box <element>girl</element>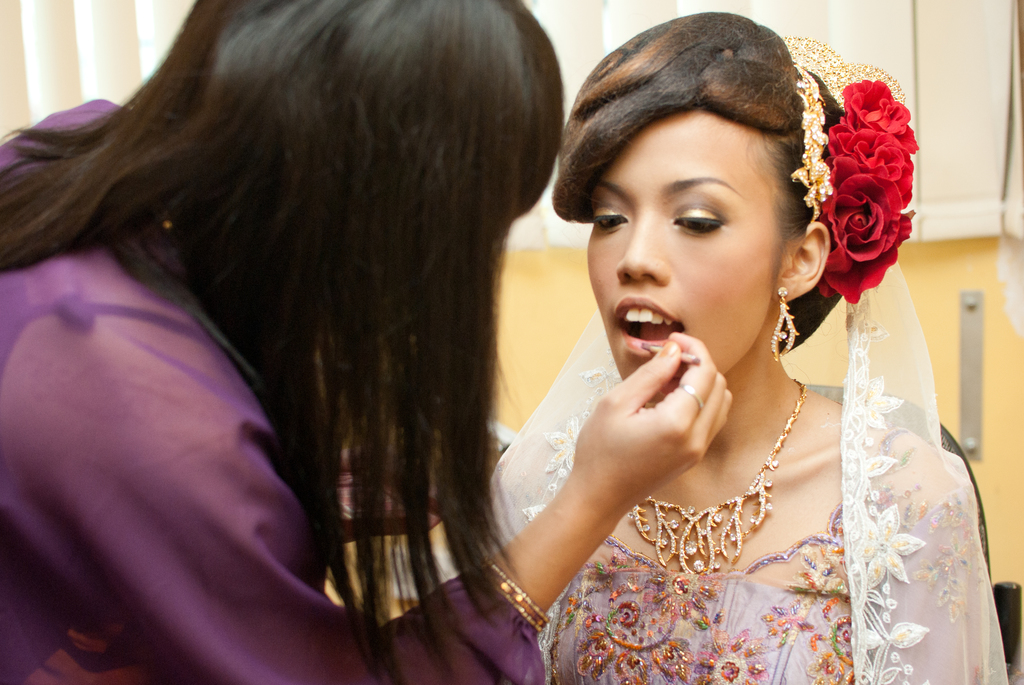
rect(388, 10, 1008, 684)
